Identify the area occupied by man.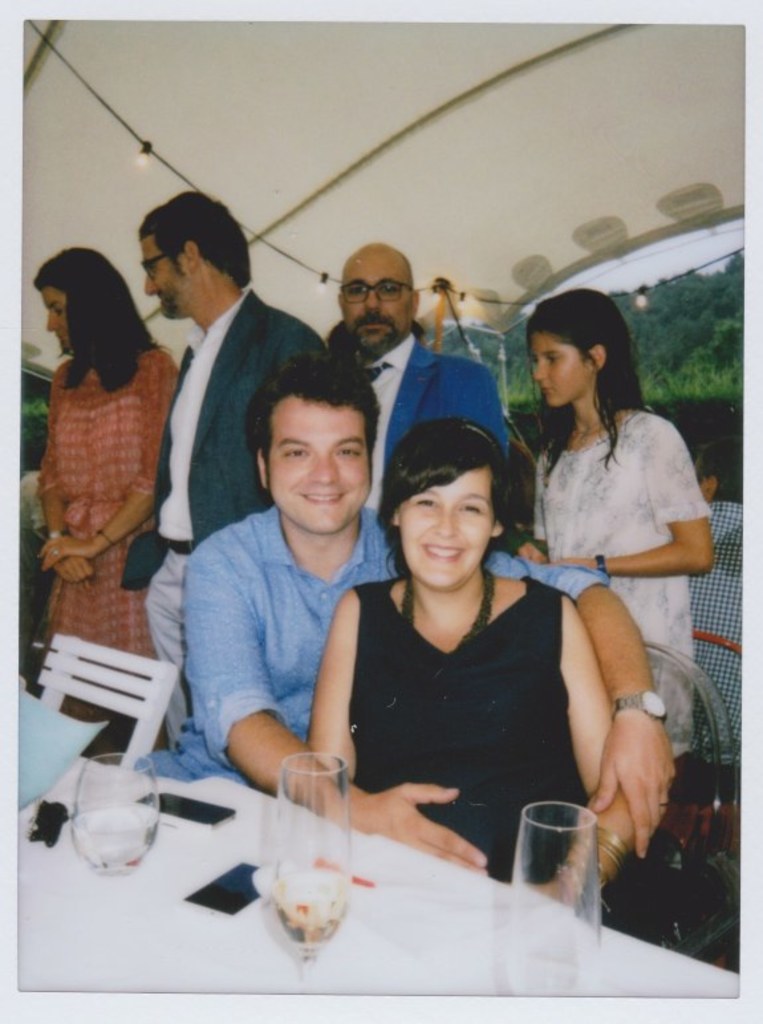
Area: BBox(321, 239, 507, 569).
